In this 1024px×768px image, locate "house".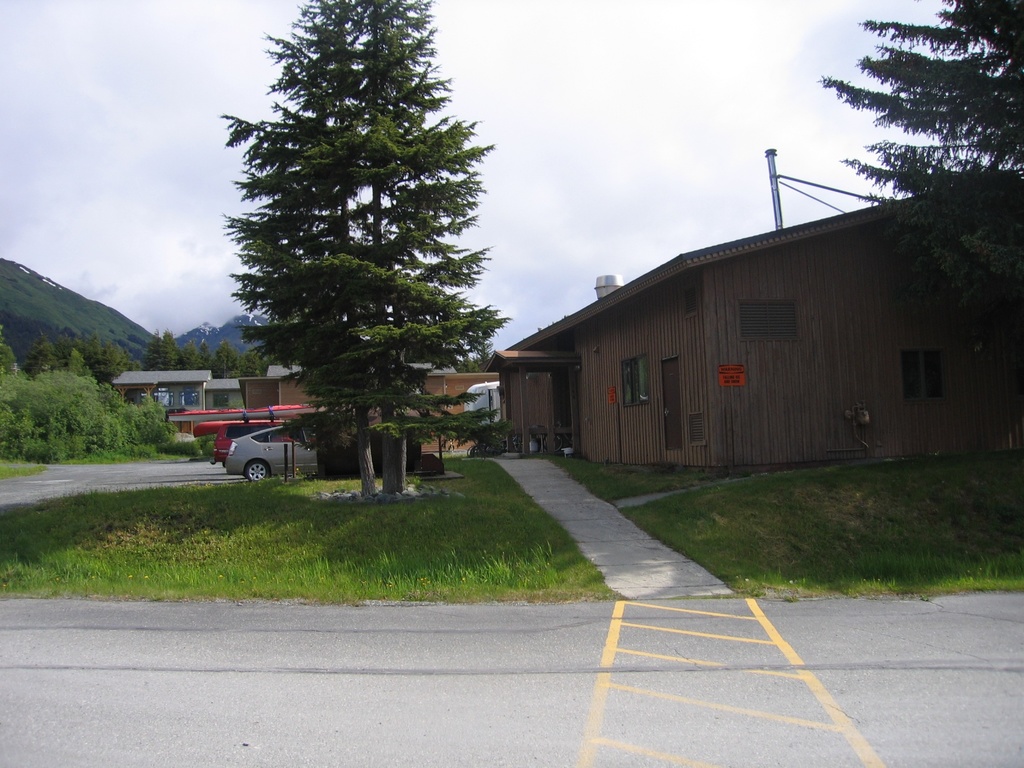
Bounding box: x1=103, y1=367, x2=212, y2=433.
